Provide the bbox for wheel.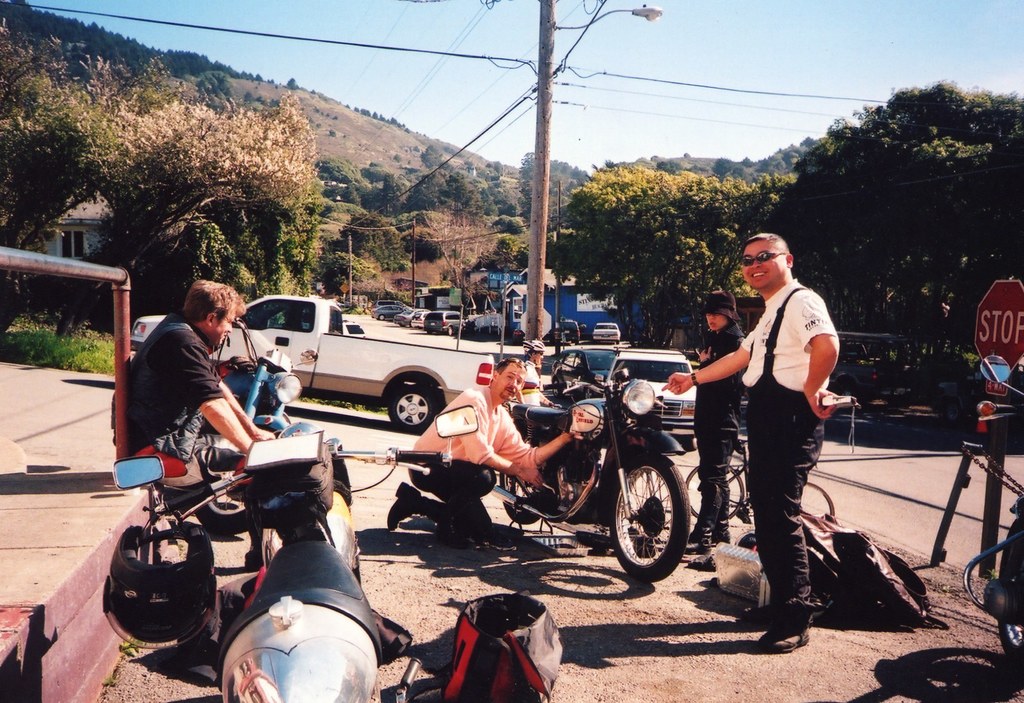
390, 384, 437, 433.
